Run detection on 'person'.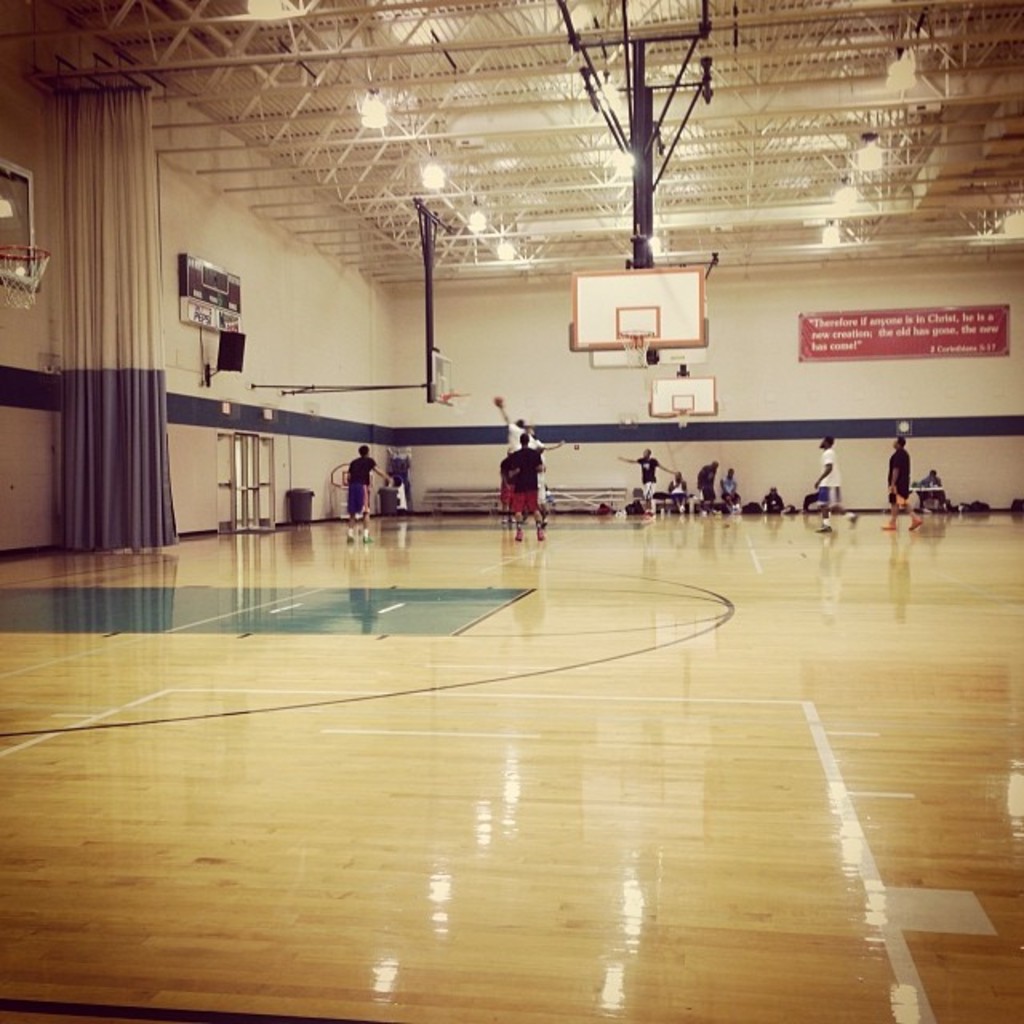
Result: (x1=912, y1=469, x2=950, y2=509).
